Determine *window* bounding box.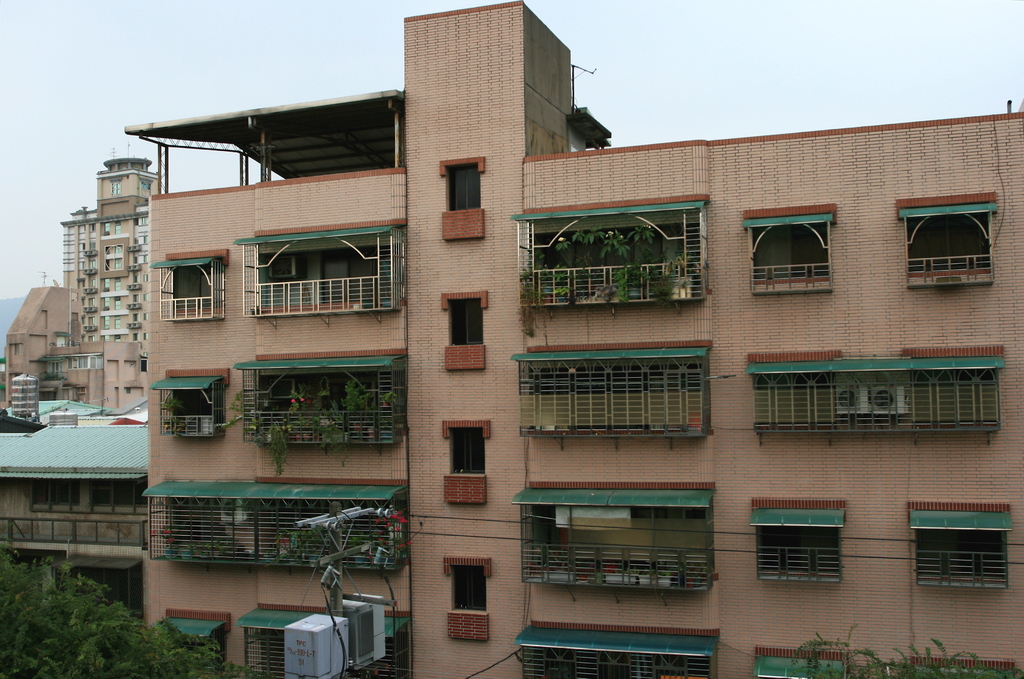
Determined: rect(438, 552, 500, 648).
